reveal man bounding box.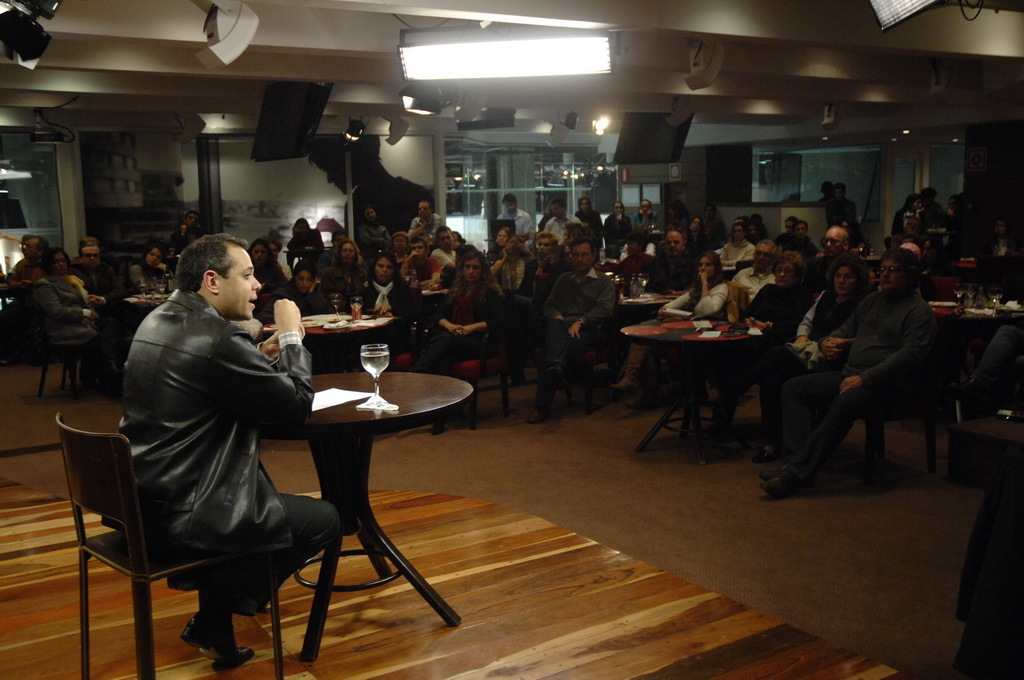
Revealed: [428,222,457,277].
